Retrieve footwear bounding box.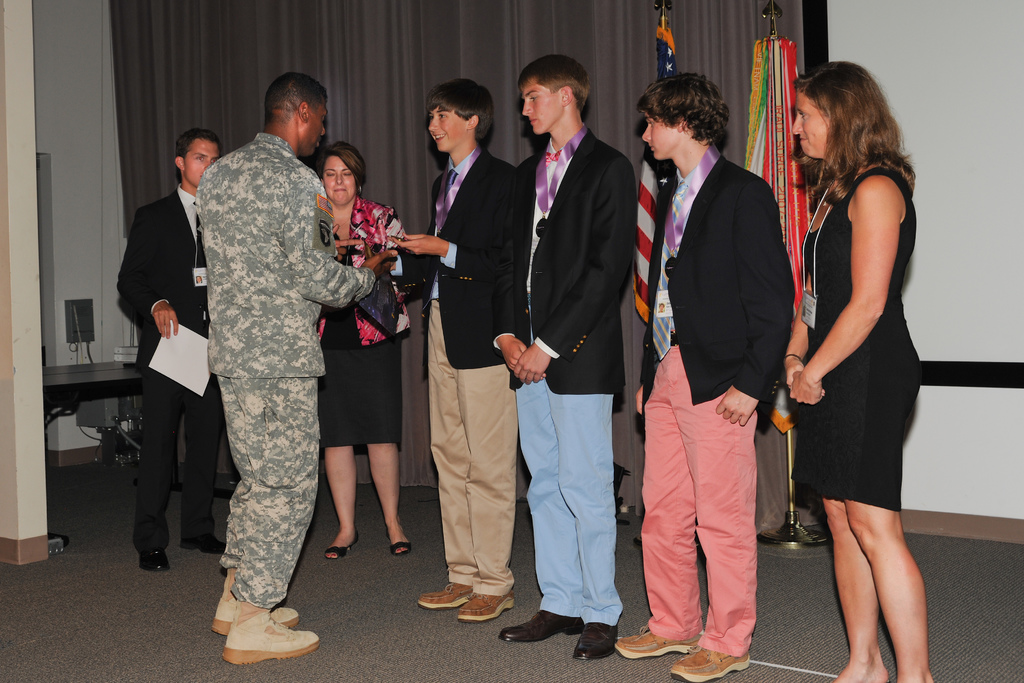
Bounding box: Rect(500, 609, 584, 646).
